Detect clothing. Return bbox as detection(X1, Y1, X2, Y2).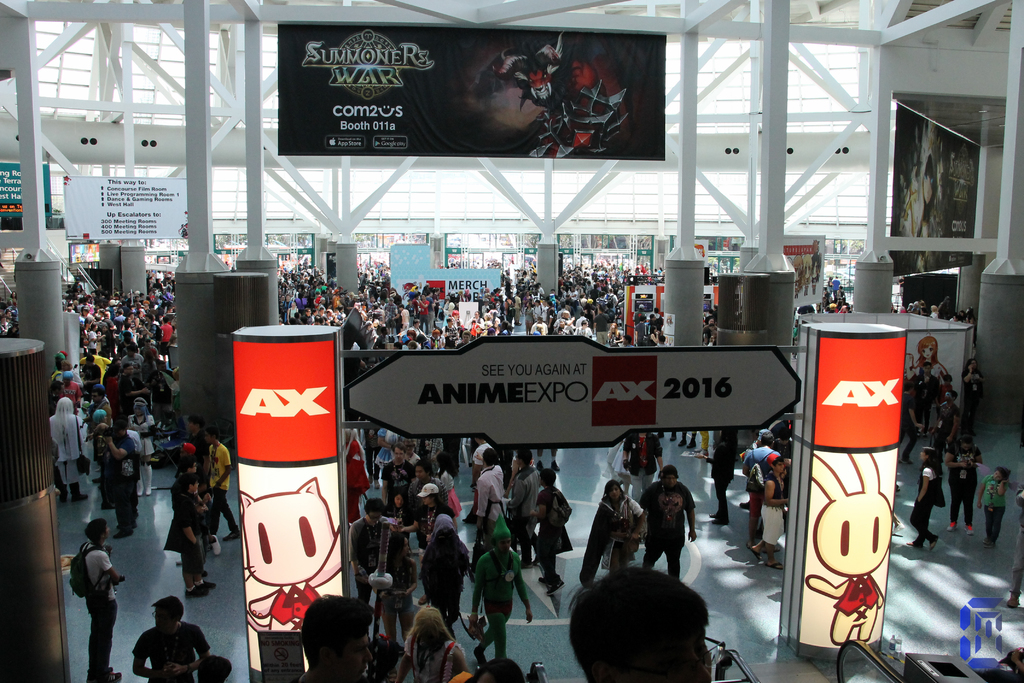
detection(908, 467, 936, 546).
